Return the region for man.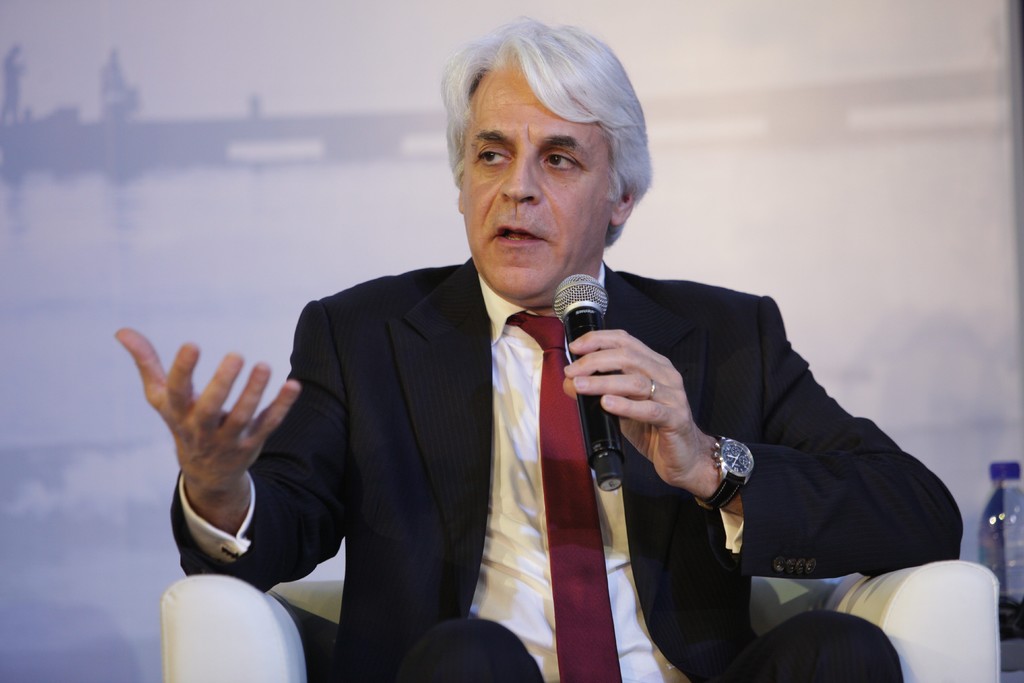
212, 63, 911, 666.
